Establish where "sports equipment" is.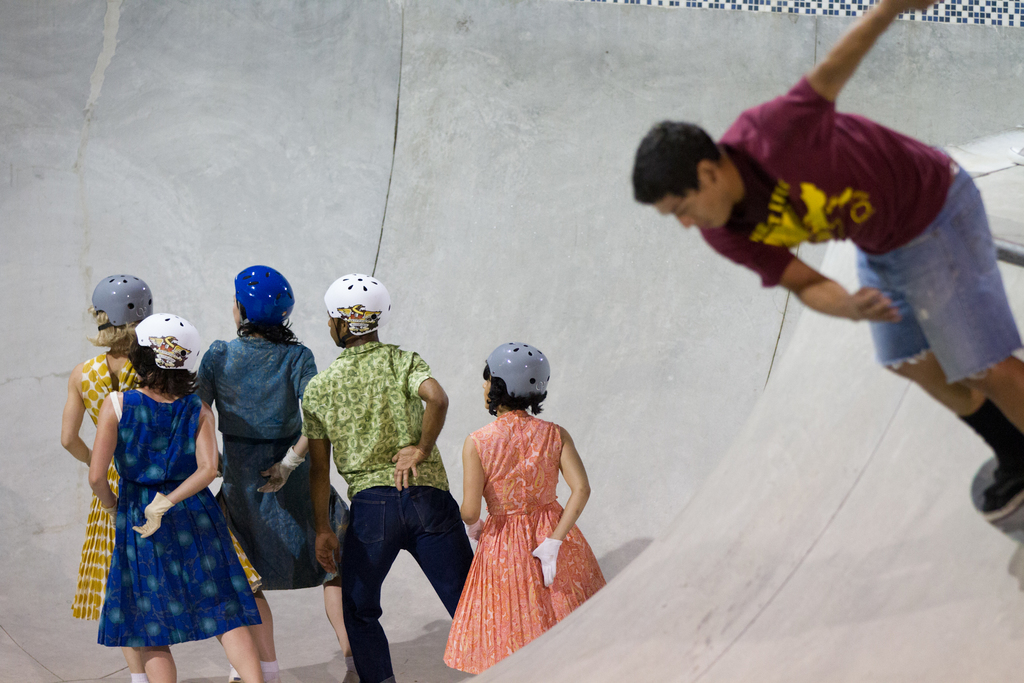
Established at box(320, 272, 392, 347).
